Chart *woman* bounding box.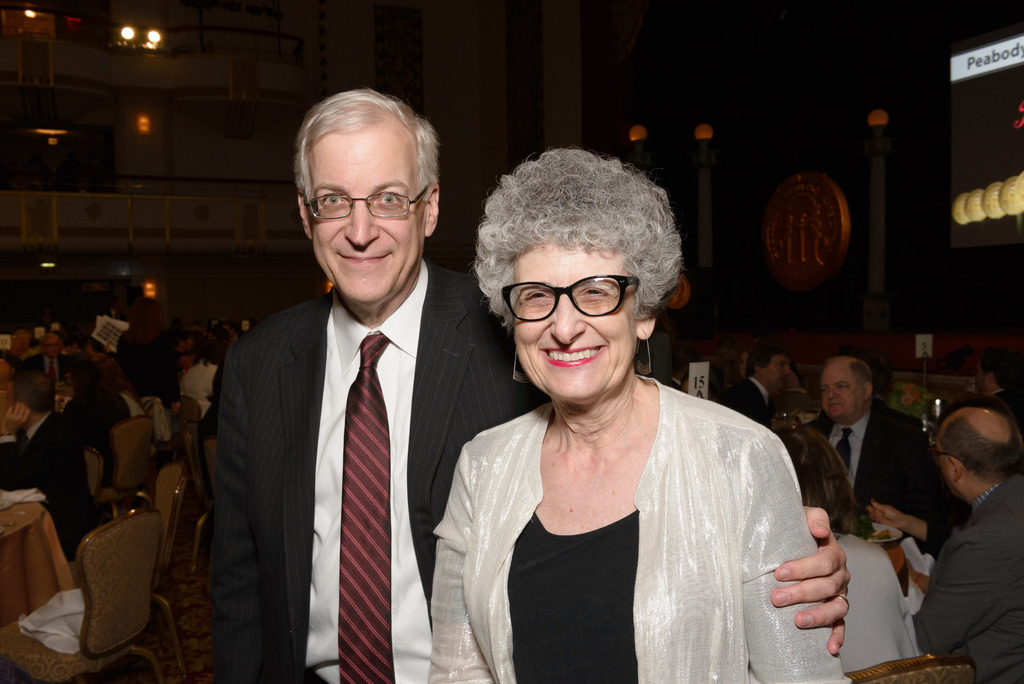
Charted: region(436, 154, 822, 680).
